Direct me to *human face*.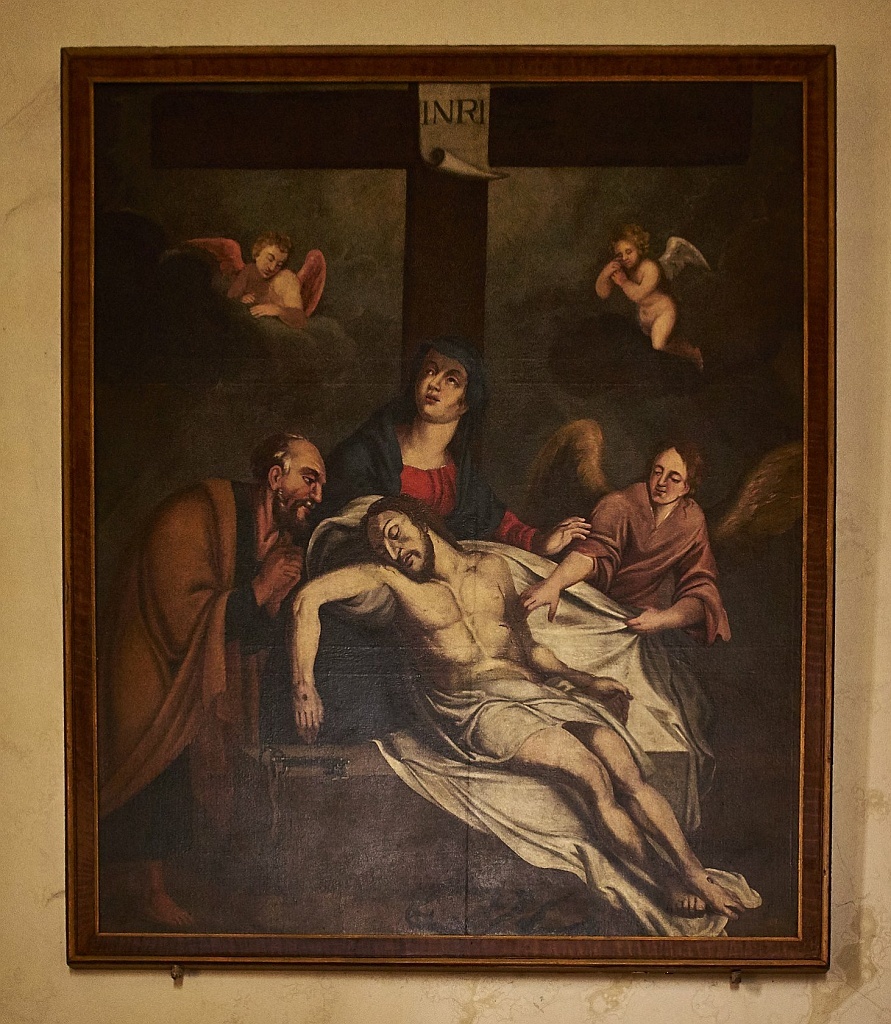
Direction: left=415, top=351, right=470, bottom=423.
